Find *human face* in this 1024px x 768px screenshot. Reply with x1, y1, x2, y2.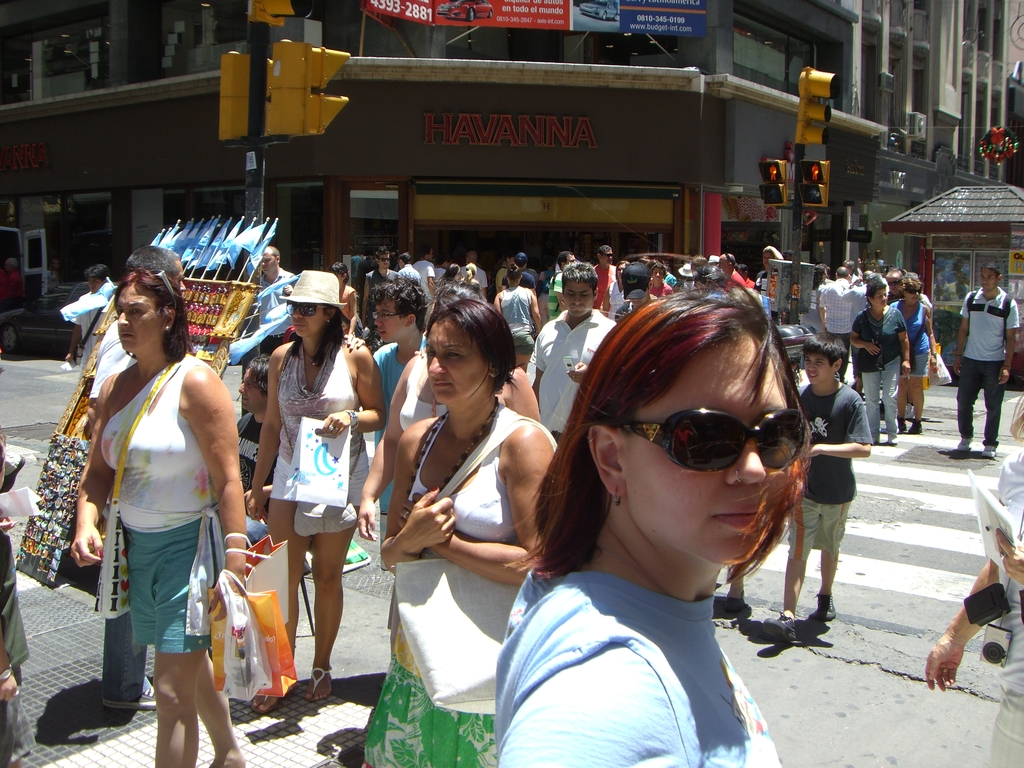
426, 316, 487, 406.
